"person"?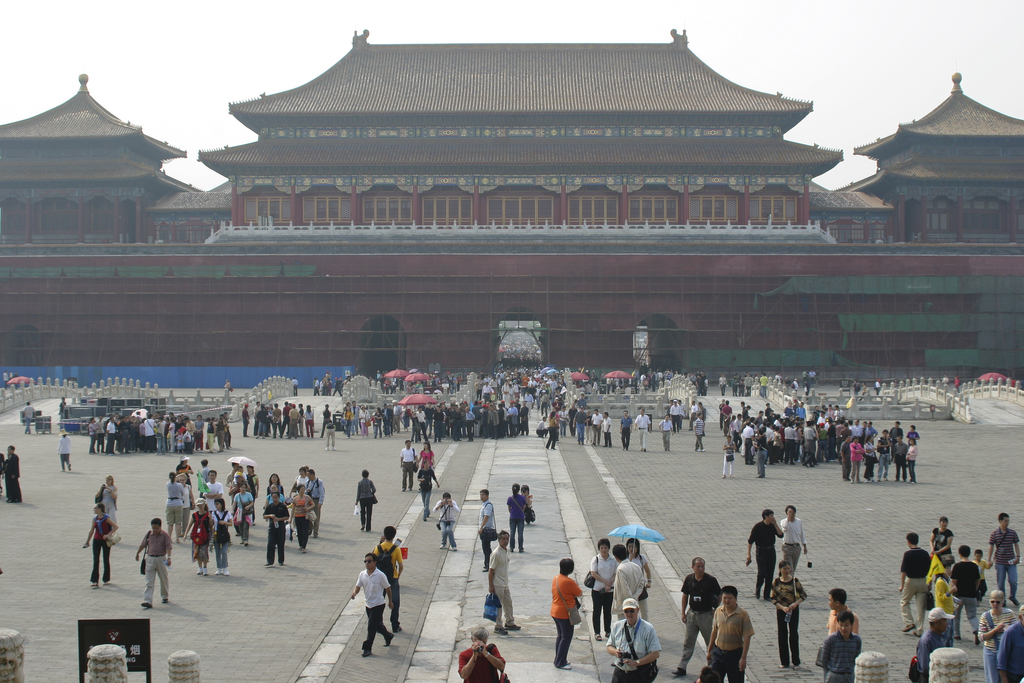
400:438:417:492
